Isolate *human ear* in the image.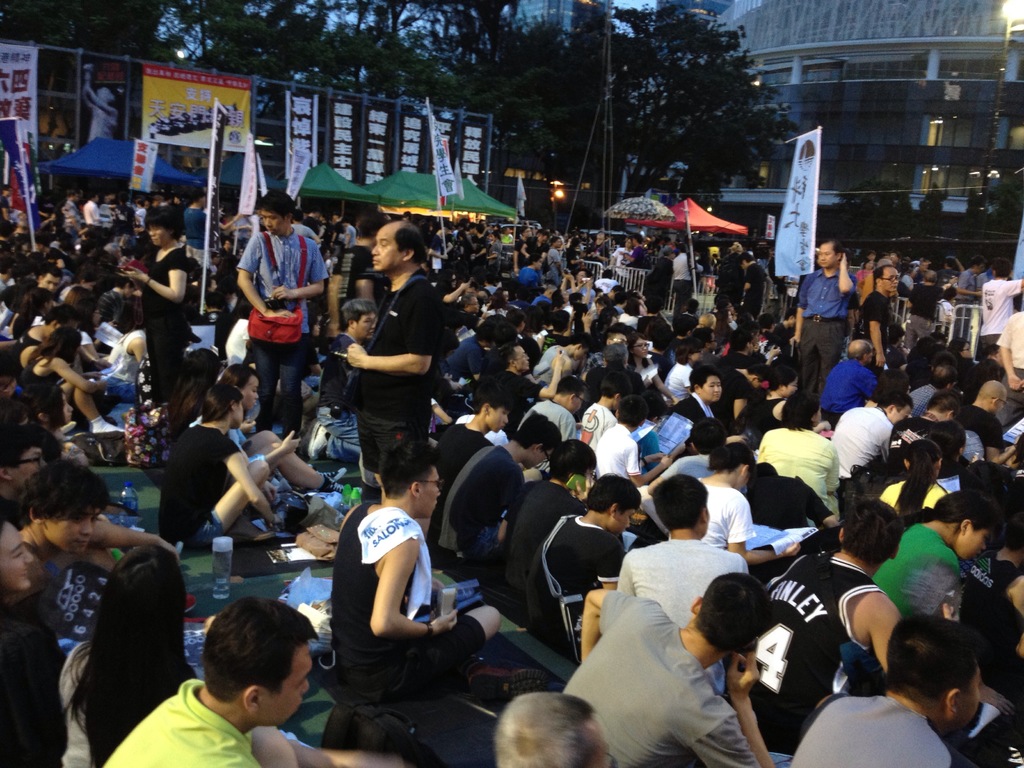
Isolated region: x1=611, y1=504, x2=616, y2=519.
